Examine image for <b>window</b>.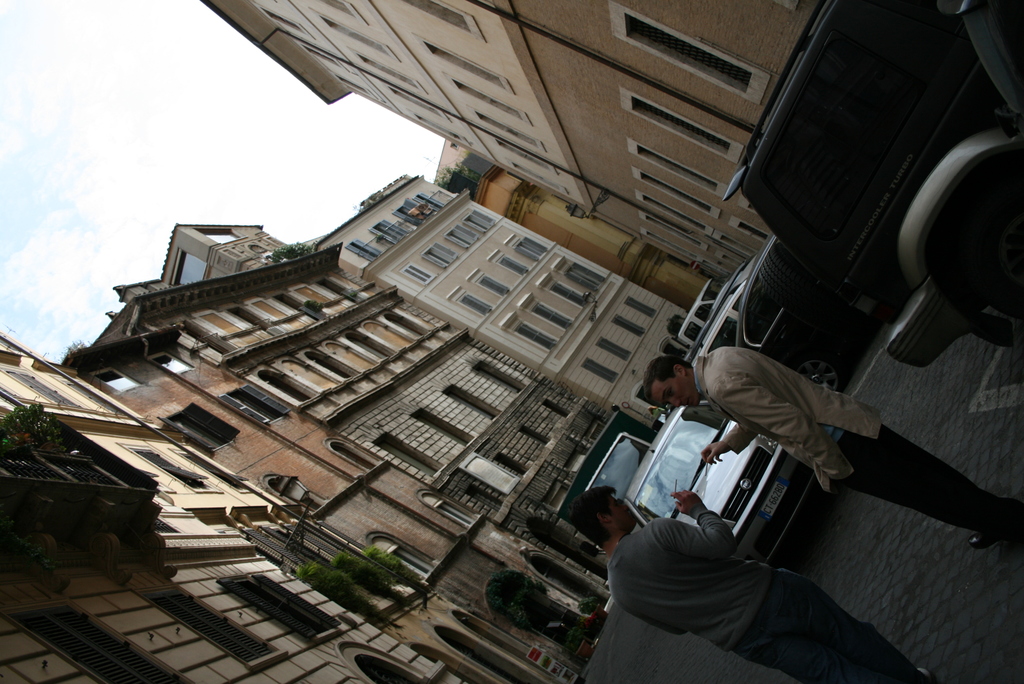
Examination result: <region>508, 158, 572, 197</region>.
